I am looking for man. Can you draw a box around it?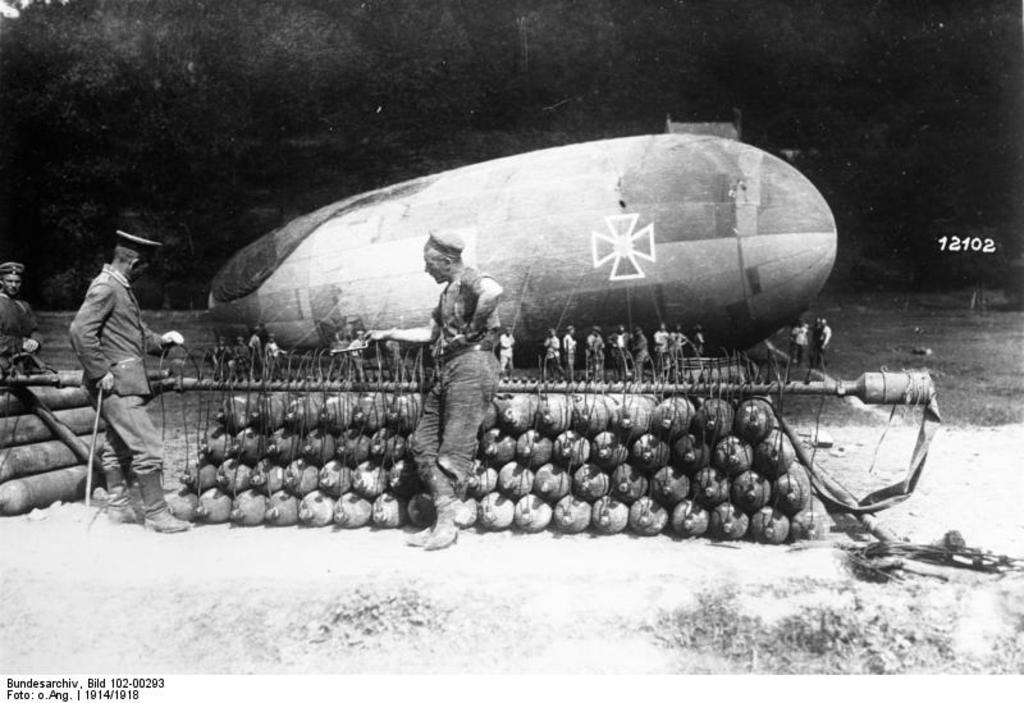
Sure, the bounding box is bbox=[589, 324, 611, 368].
